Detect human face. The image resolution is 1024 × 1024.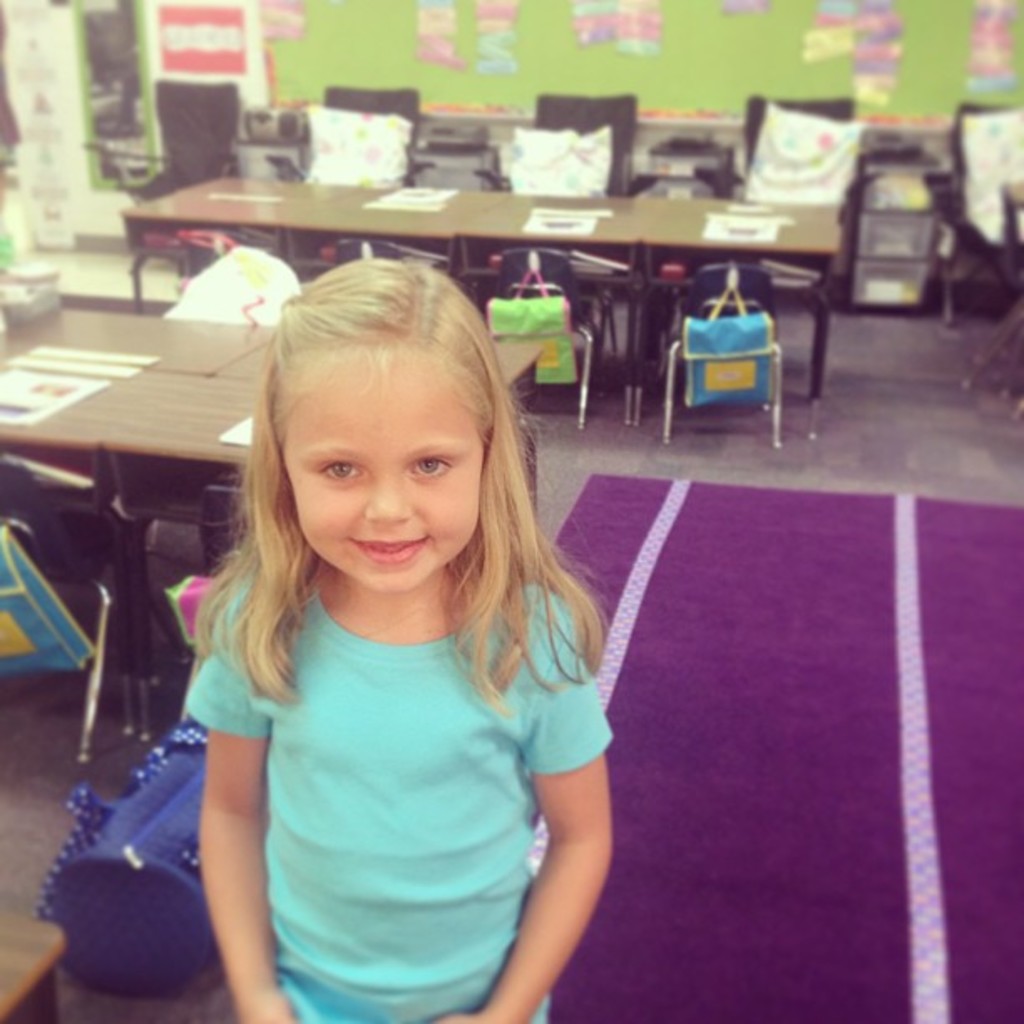
x1=286 y1=351 x2=480 y2=599.
